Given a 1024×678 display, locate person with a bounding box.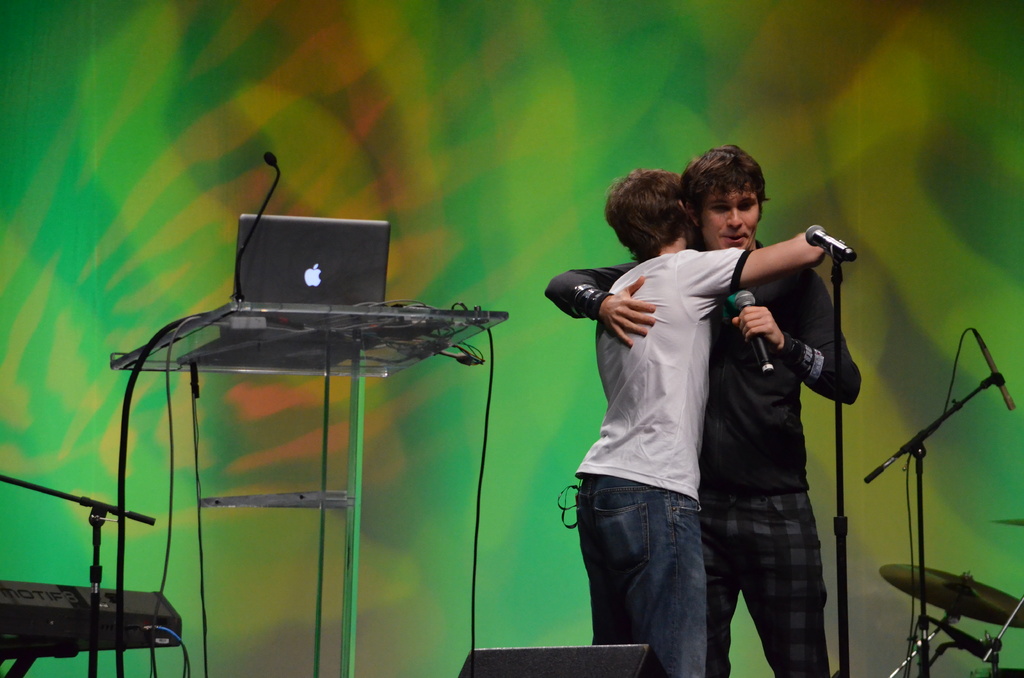
Located: pyautogui.locateOnScreen(570, 163, 826, 677).
